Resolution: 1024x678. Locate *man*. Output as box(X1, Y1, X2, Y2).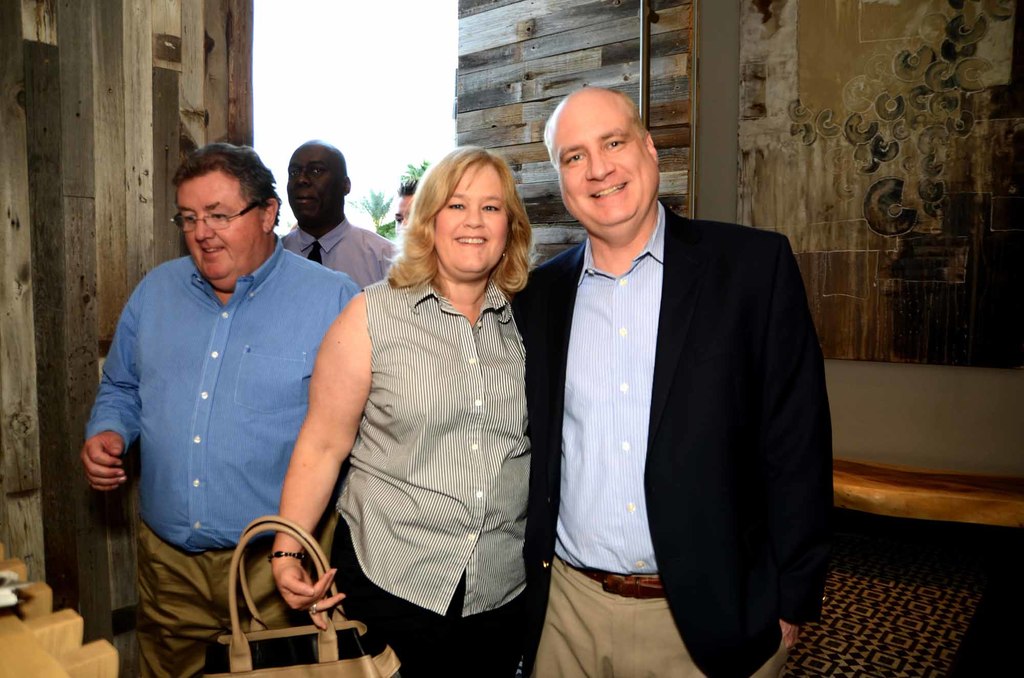
box(390, 178, 419, 227).
